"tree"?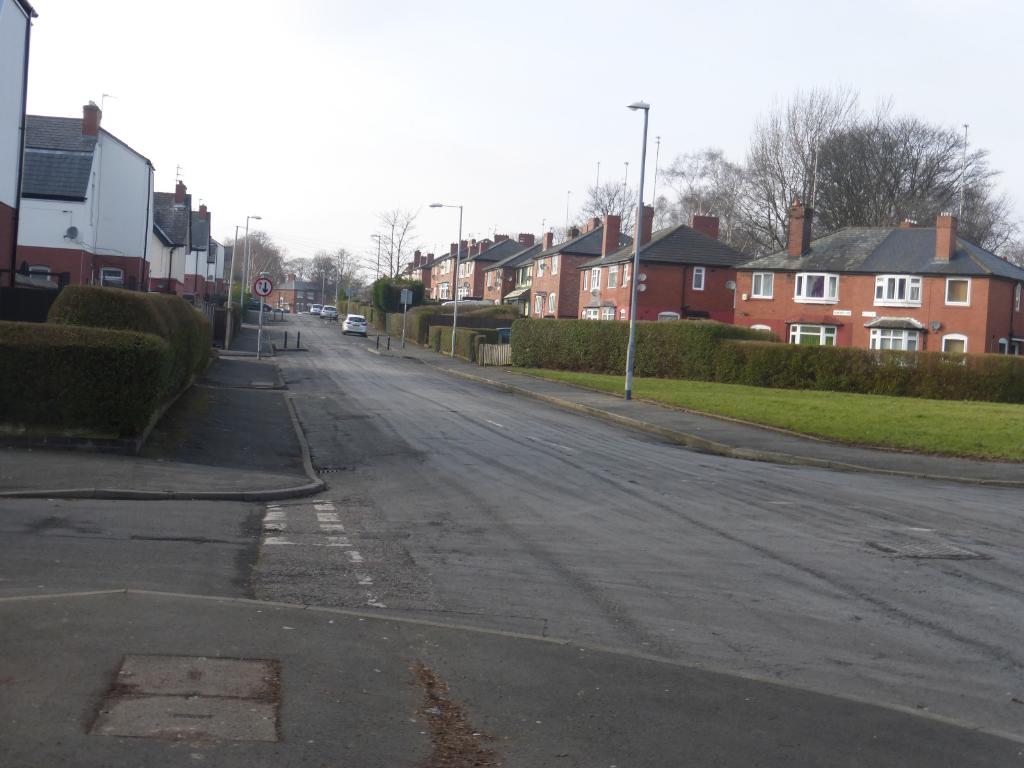
x1=712 y1=124 x2=792 y2=266
